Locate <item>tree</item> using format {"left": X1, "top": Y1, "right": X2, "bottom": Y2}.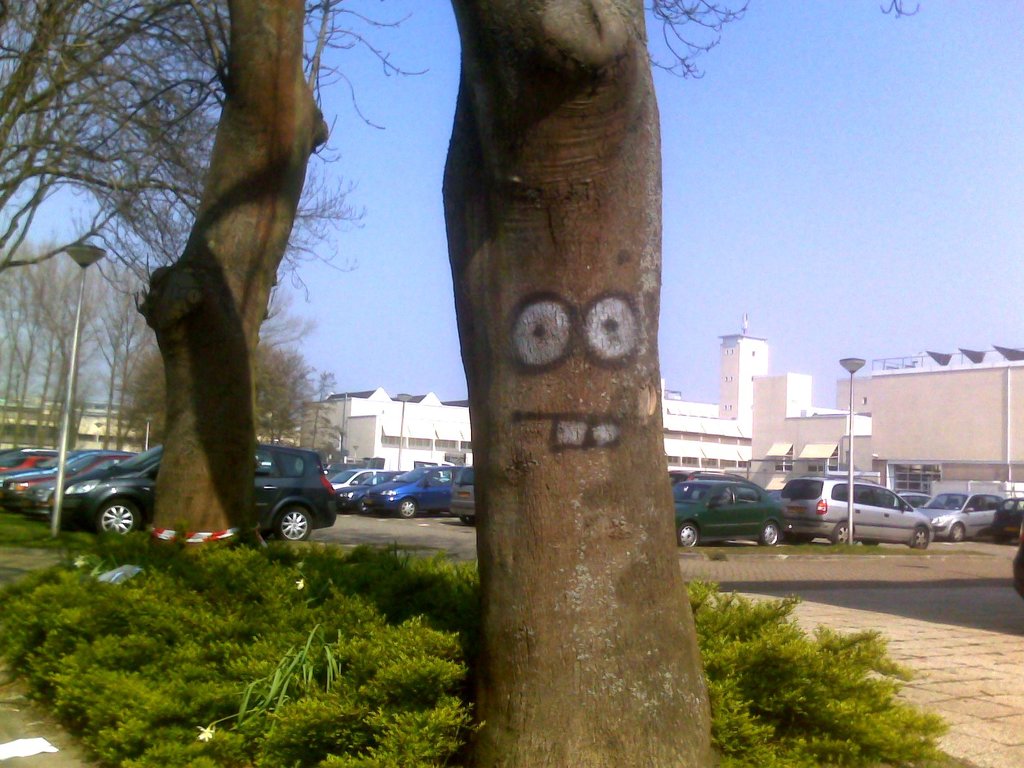
{"left": 436, "top": 0, "right": 914, "bottom": 767}.
